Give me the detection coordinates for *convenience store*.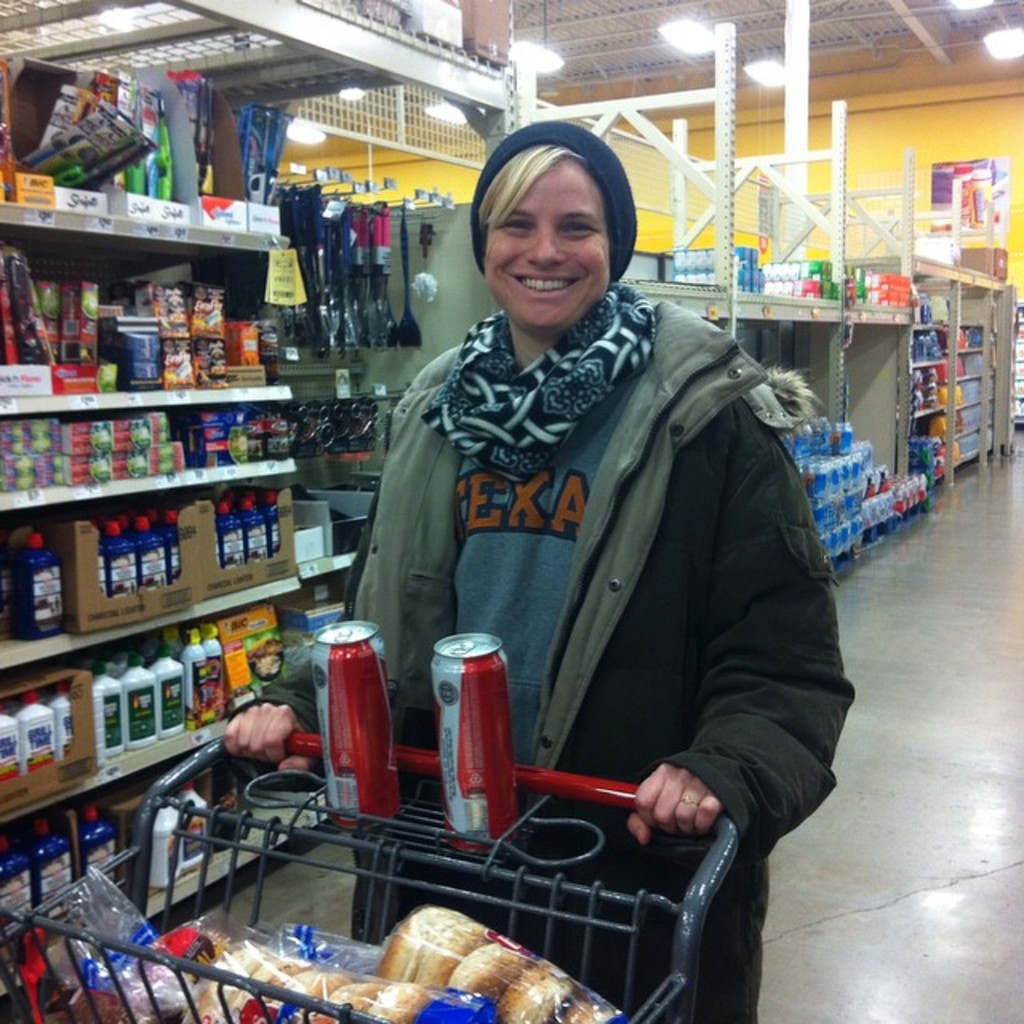
[x1=0, y1=0, x2=1022, y2=1022].
